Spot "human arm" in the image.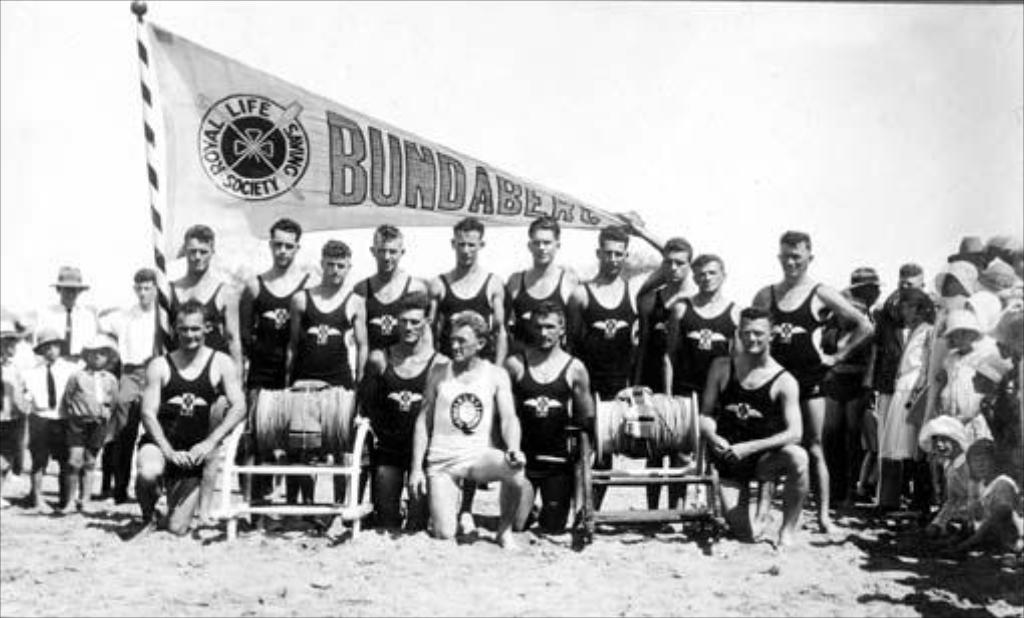
"human arm" found at 823/285/891/383.
